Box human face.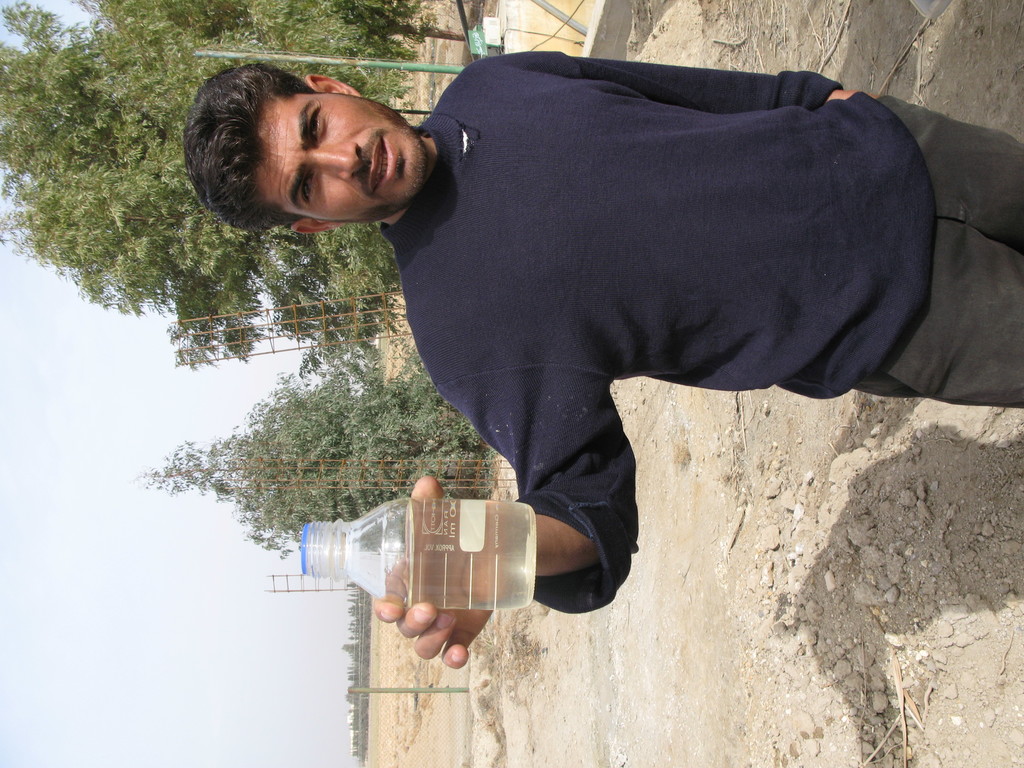
<bbox>255, 91, 428, 222</bbox>.
